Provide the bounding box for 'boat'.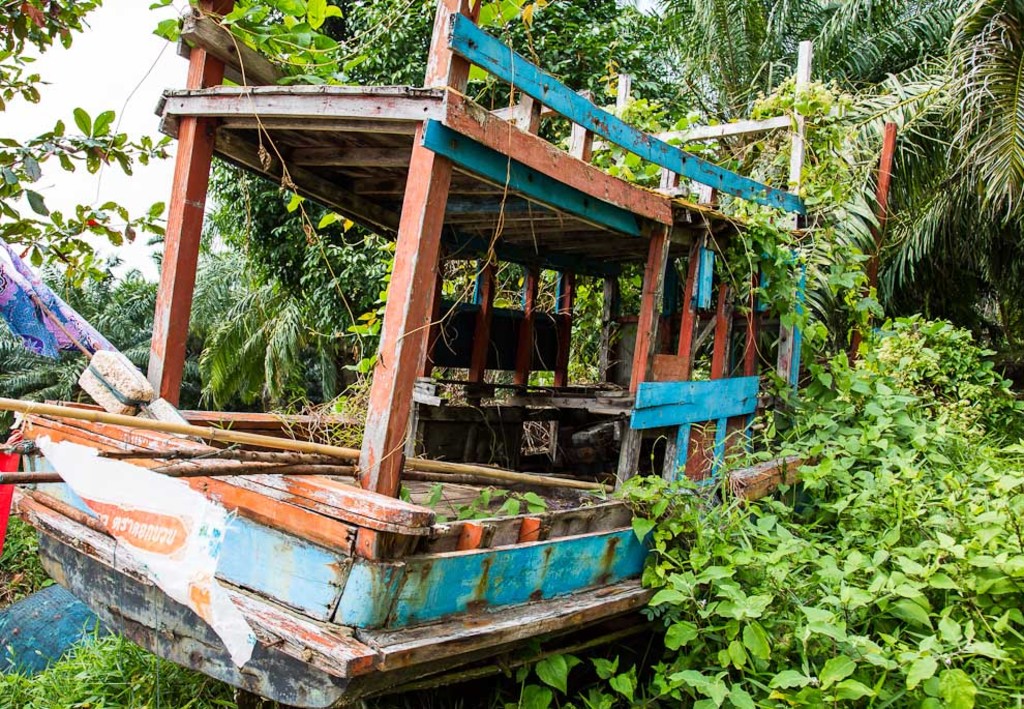
box=[64, 23, 843, 708].
